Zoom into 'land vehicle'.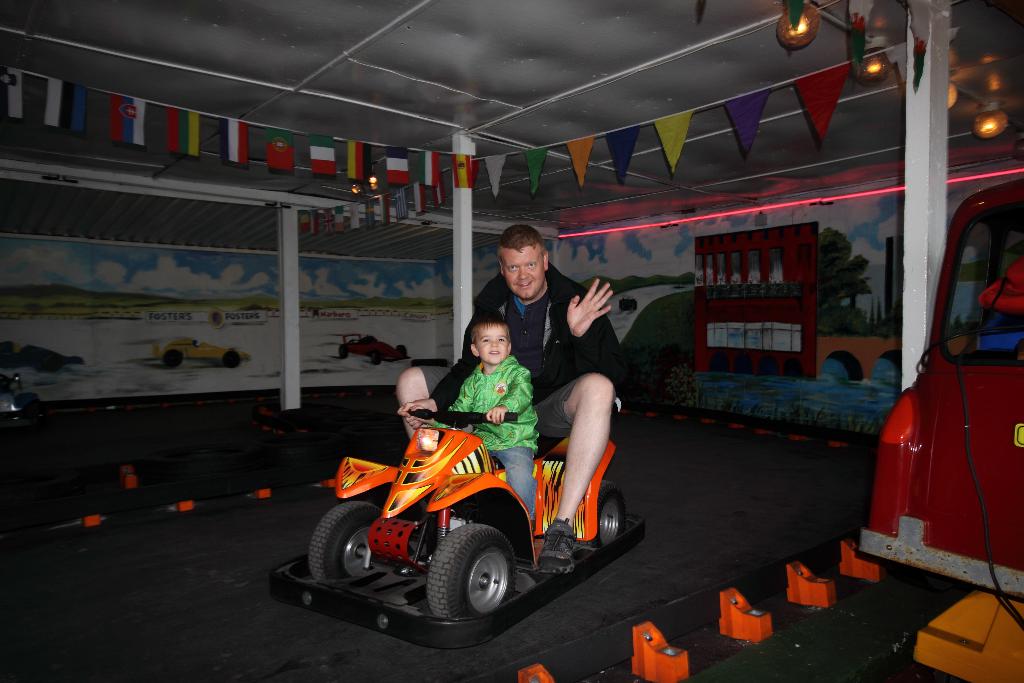
Zoom target: [337,331,408,361].
